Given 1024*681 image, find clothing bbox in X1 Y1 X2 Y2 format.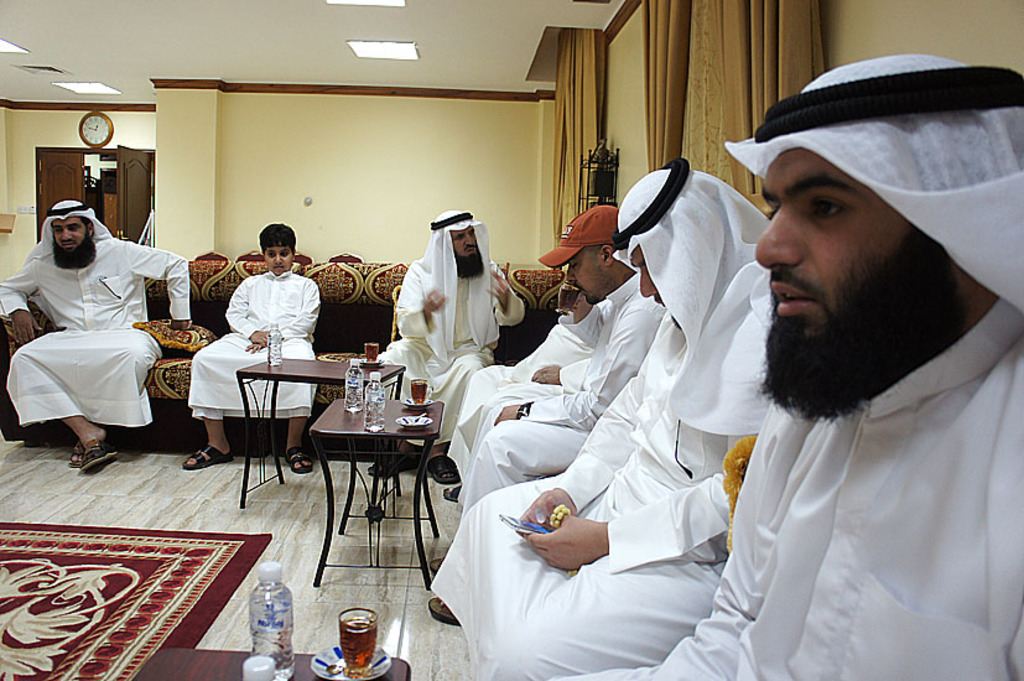
188 265 319 421.
